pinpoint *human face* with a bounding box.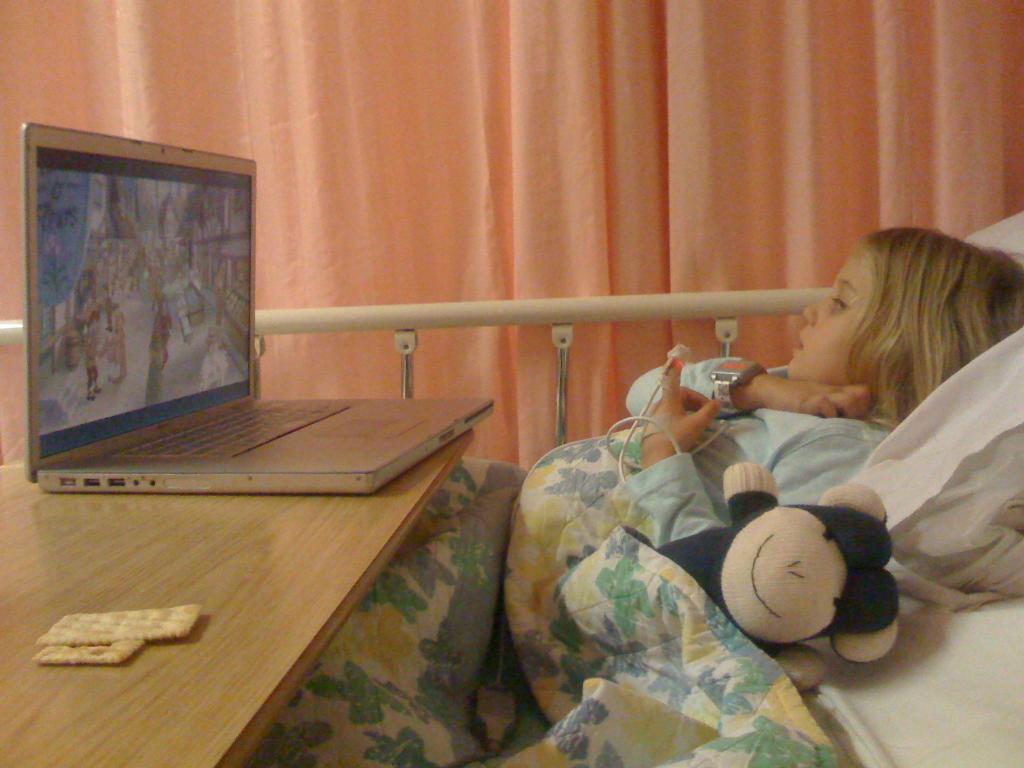
(788,241,871,387).
